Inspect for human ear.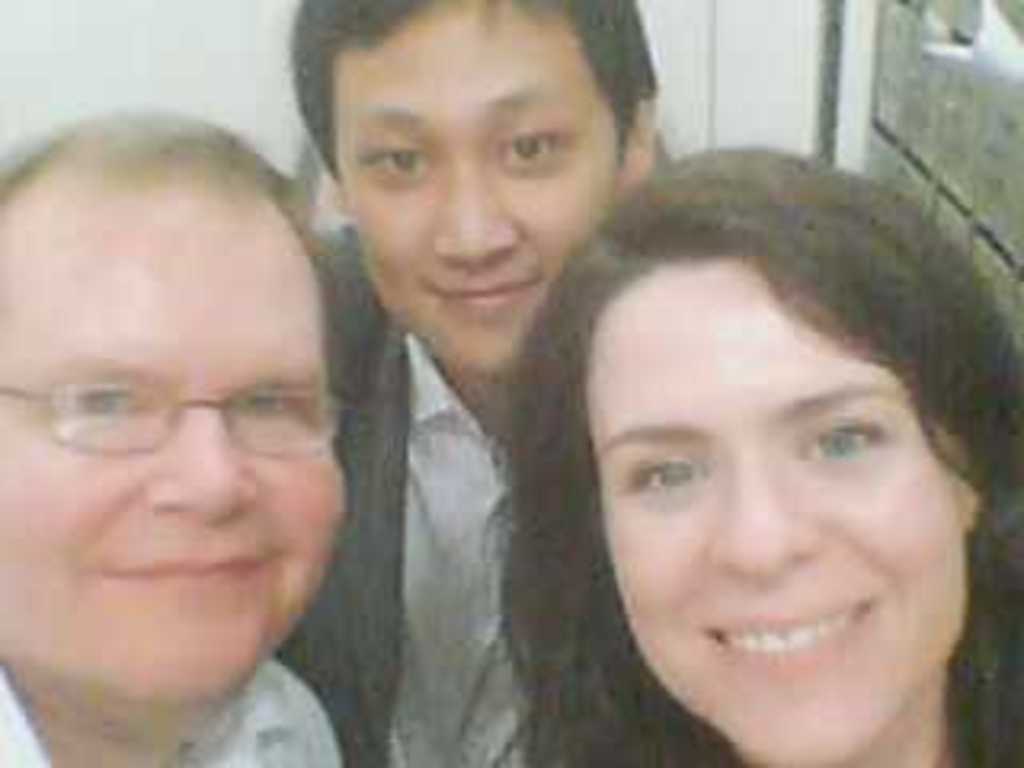
Inspection: (618,99,659,195).
